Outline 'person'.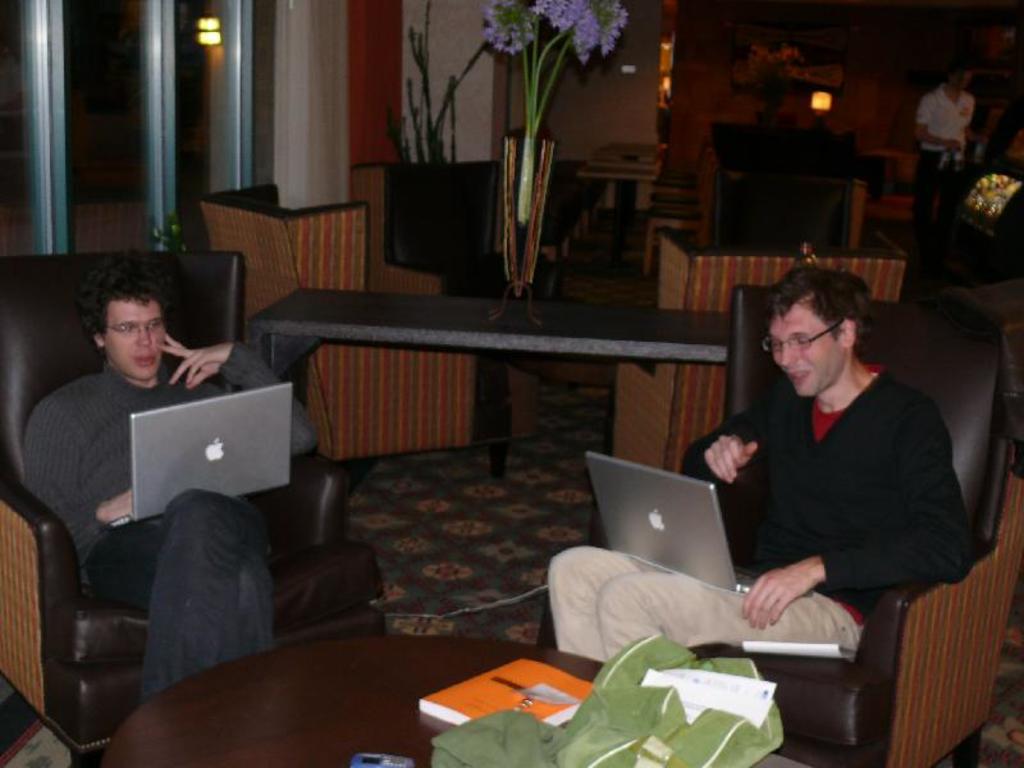
Outline: bbox=(26, 256, 320, 700).
